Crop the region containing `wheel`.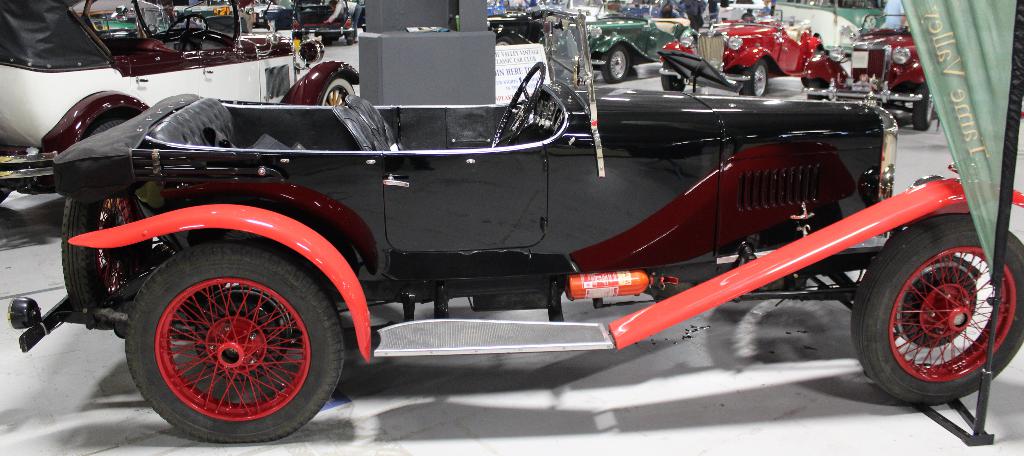
Crop region: (85, 112, 138, 137).
